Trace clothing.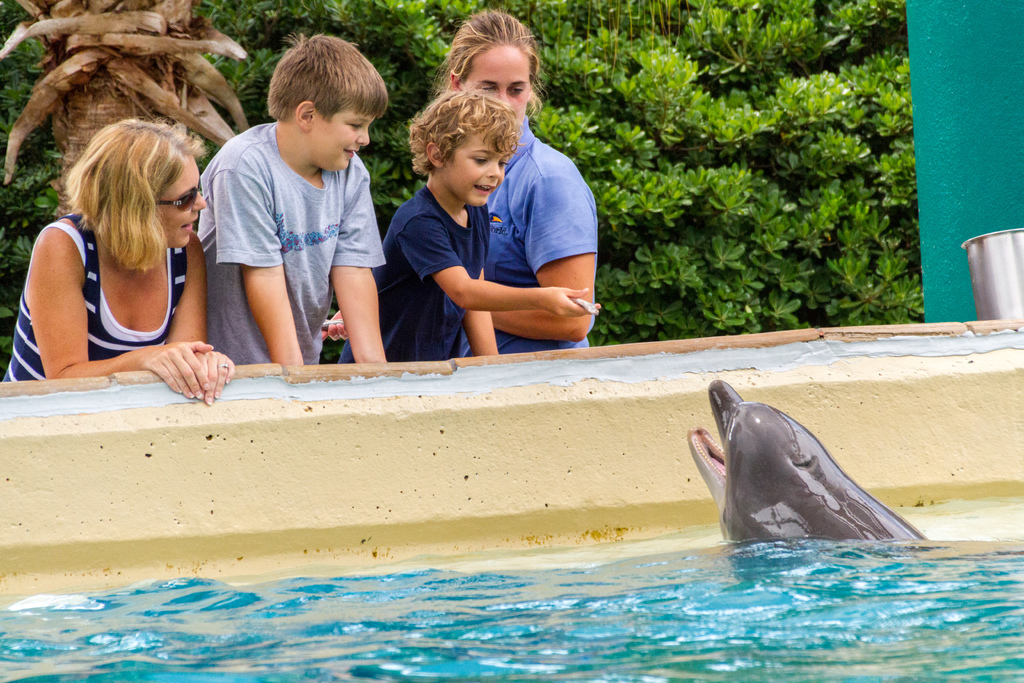
Traced to [451,113,599,358].
